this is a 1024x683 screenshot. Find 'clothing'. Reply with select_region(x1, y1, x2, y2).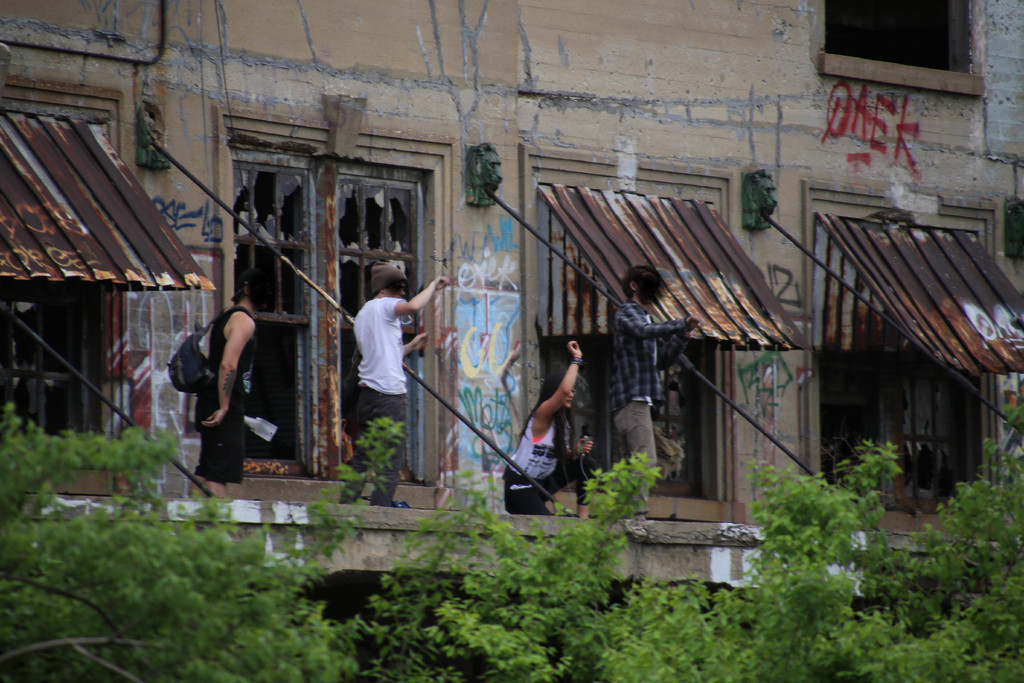
select_region(194, 307, 257, 486).
